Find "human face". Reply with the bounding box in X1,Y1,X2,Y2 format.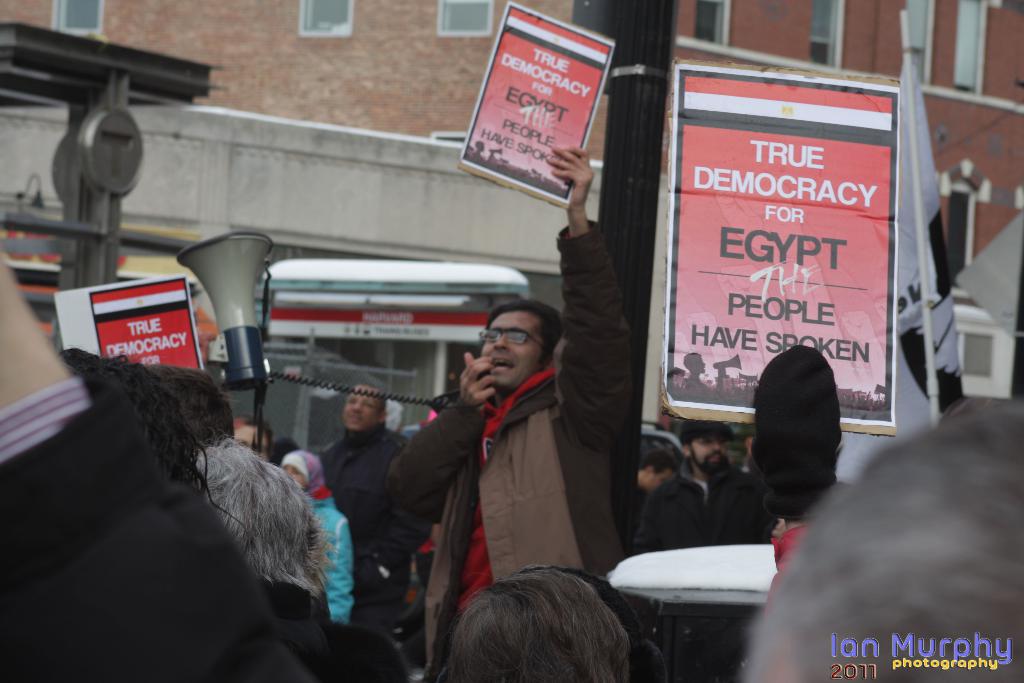
692,431,728,475.
